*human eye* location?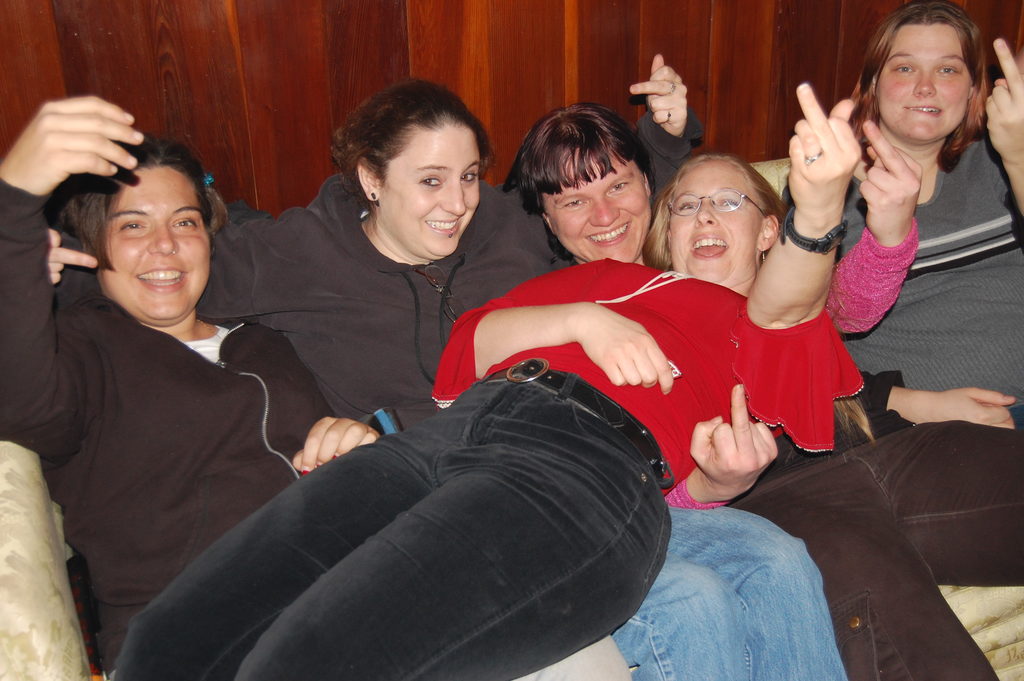
x1=459 y1=169 x2=479 y2=185
